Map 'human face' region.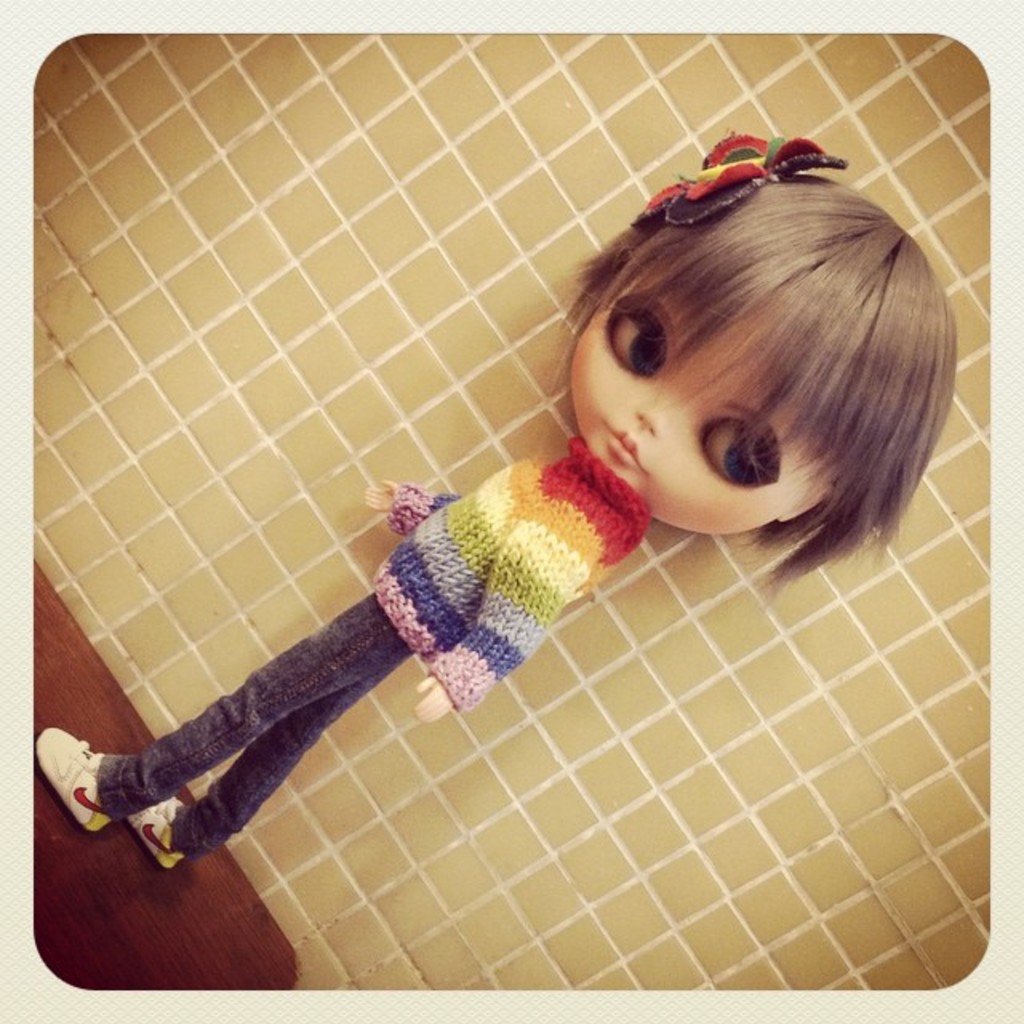
Mapped to l=571, t=298, r=832, b=533.
